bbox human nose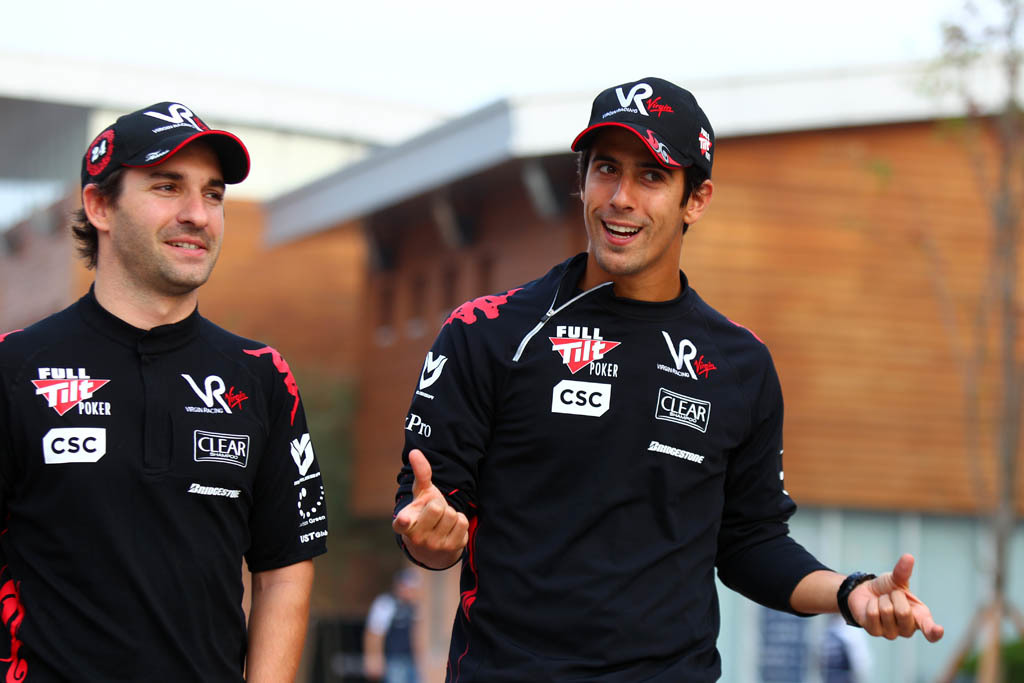
608 170 635 212
